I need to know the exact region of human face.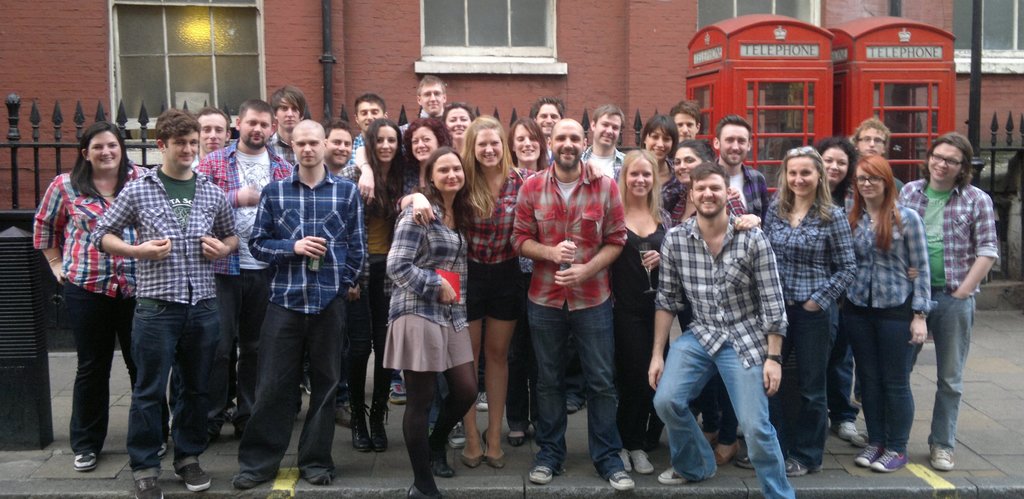
Region: l=163, t=130, r=199, b=165.
